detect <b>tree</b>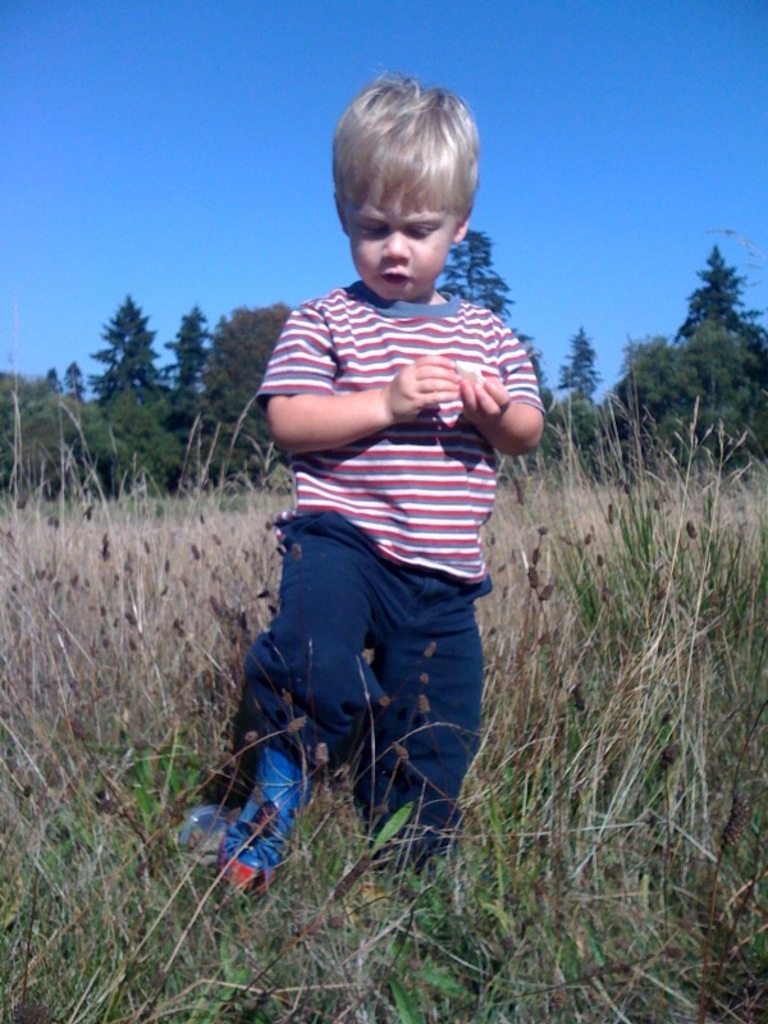
crop(63, 268, 178, 429)
